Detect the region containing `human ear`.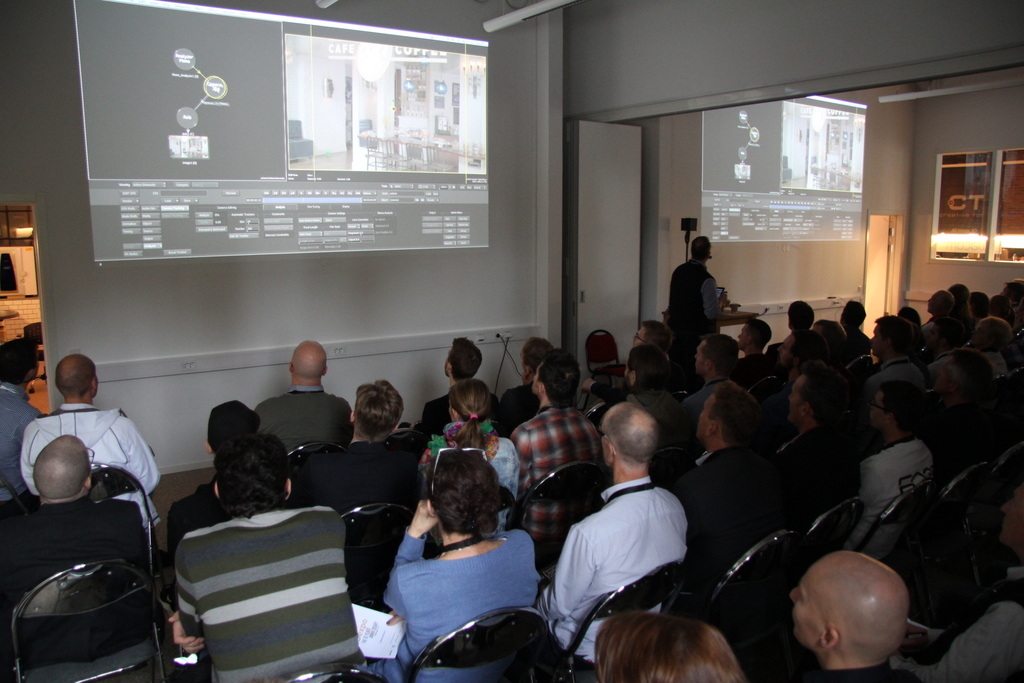
{"left": 216, "top": 483, "right": 221, "bottom": 502}.
